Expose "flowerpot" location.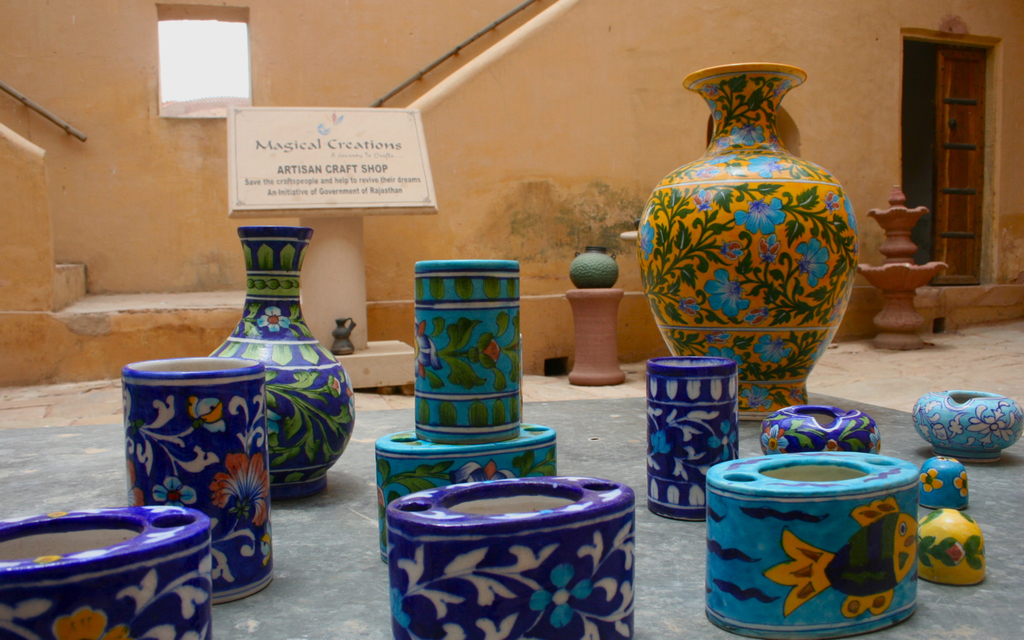
Exposed at {"x1": 710, "y1": 442, "x2": 919, "y2": 639}.
